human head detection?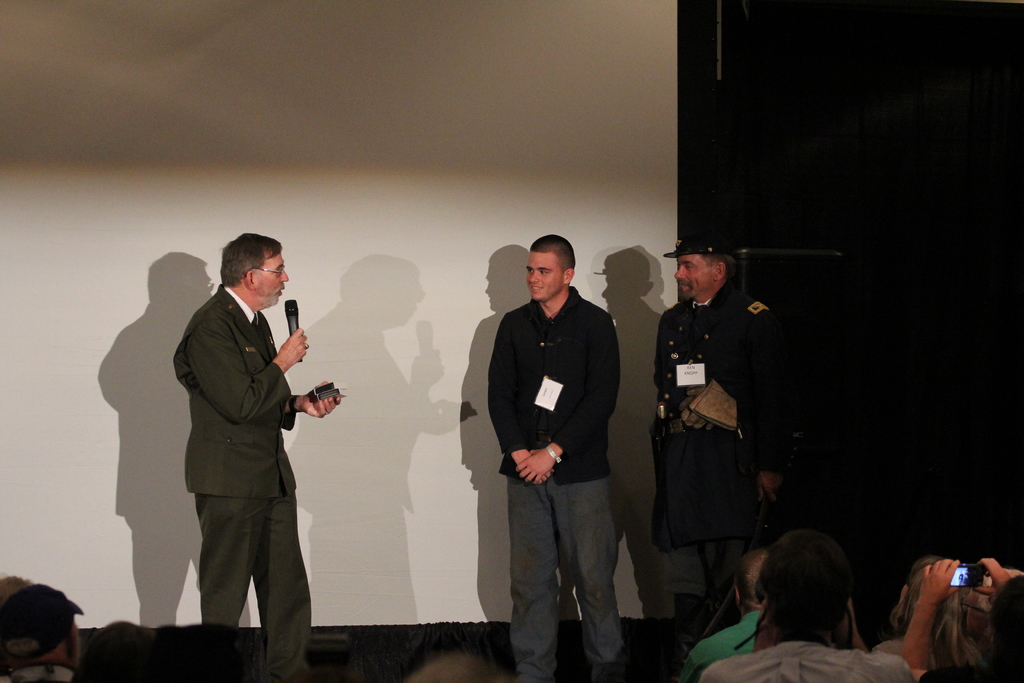
[521, 234, 577, 300]
